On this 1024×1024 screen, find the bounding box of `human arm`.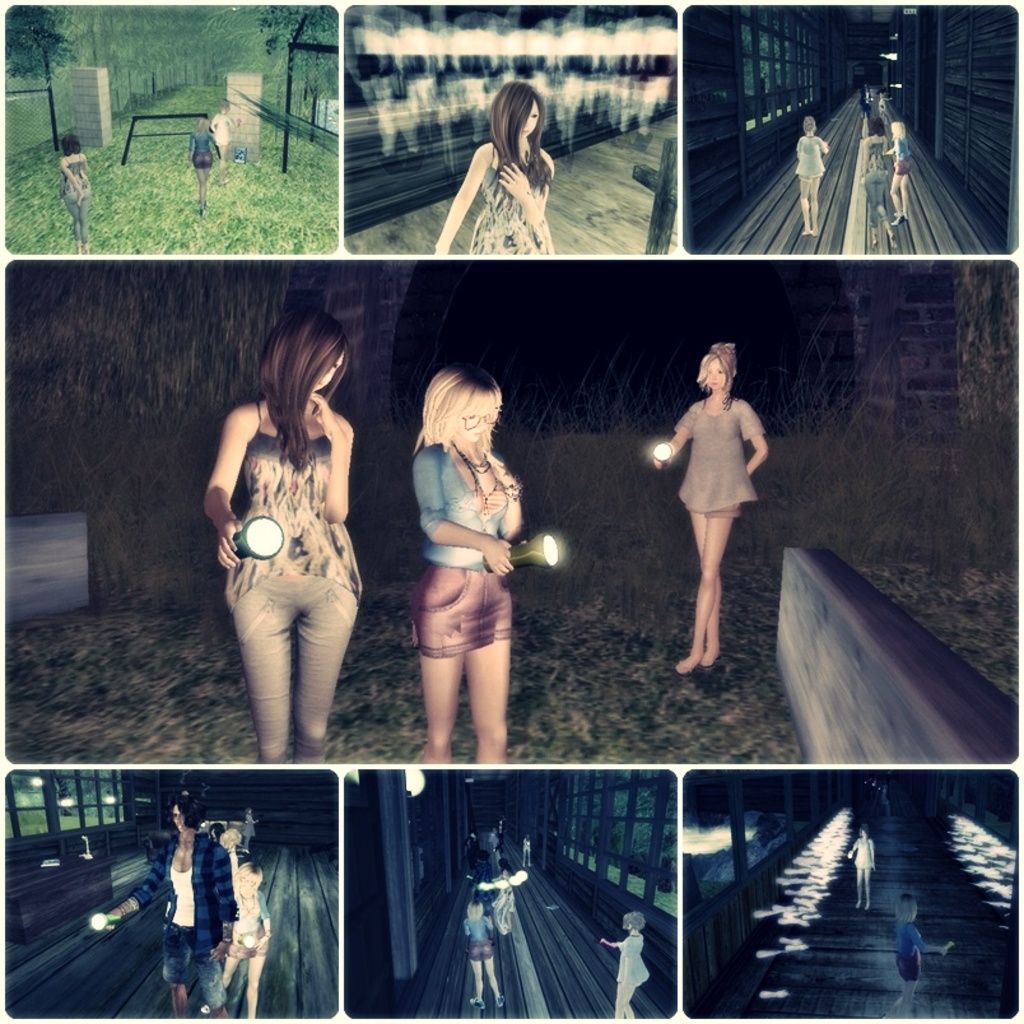
Bounding box: x1=639, y1=387, x2=702, y2=467.
